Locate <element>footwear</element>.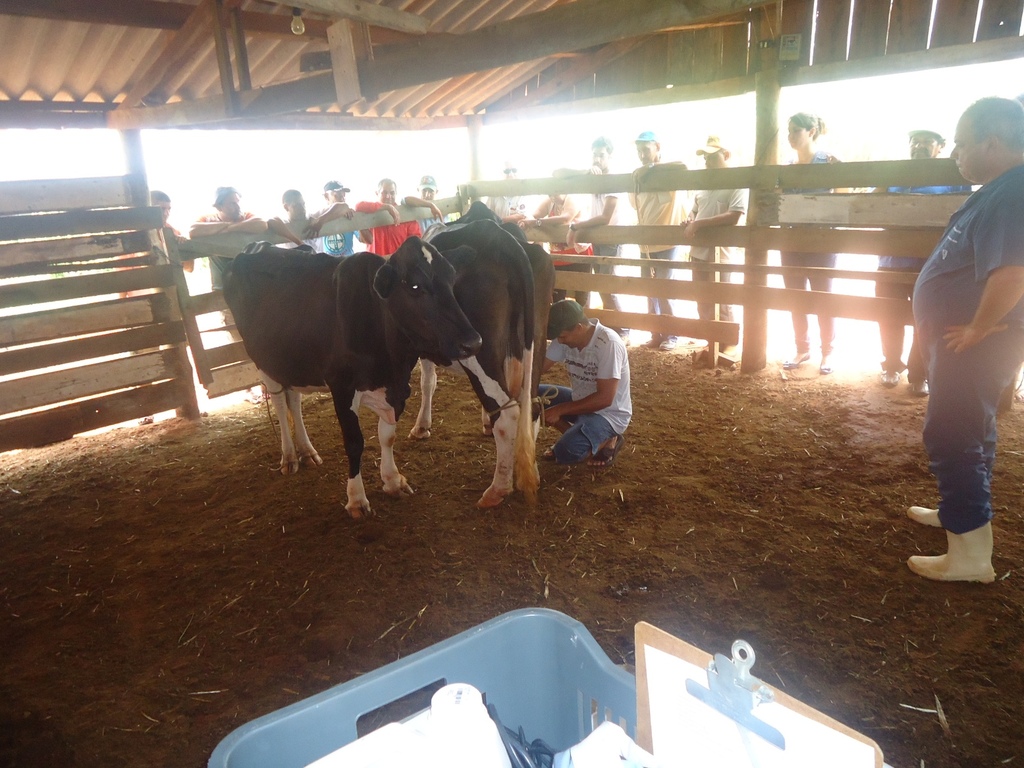
Bounding box: pyautogui.locateOnScreen(911, 381, 934, 398).
